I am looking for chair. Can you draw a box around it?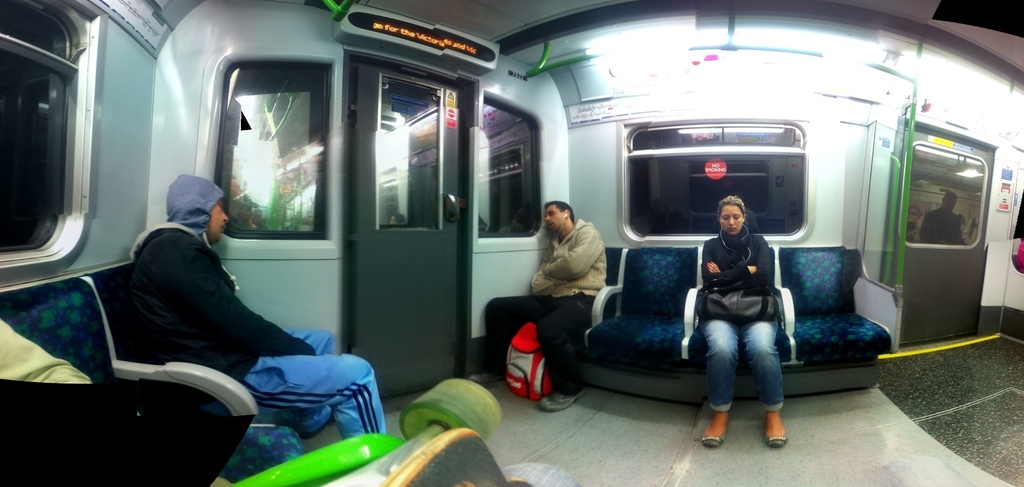
Sure, the bounding box is rect(0, 272, 299, 486).
